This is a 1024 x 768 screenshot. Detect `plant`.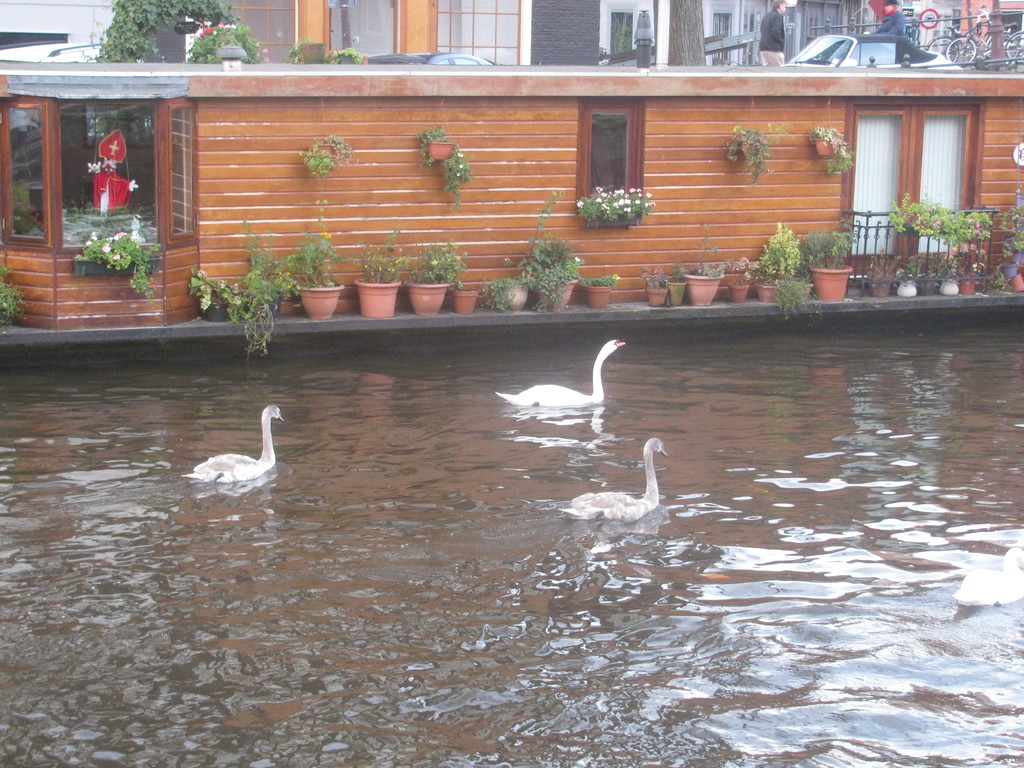
rect(988, 197, 1023, 280).
